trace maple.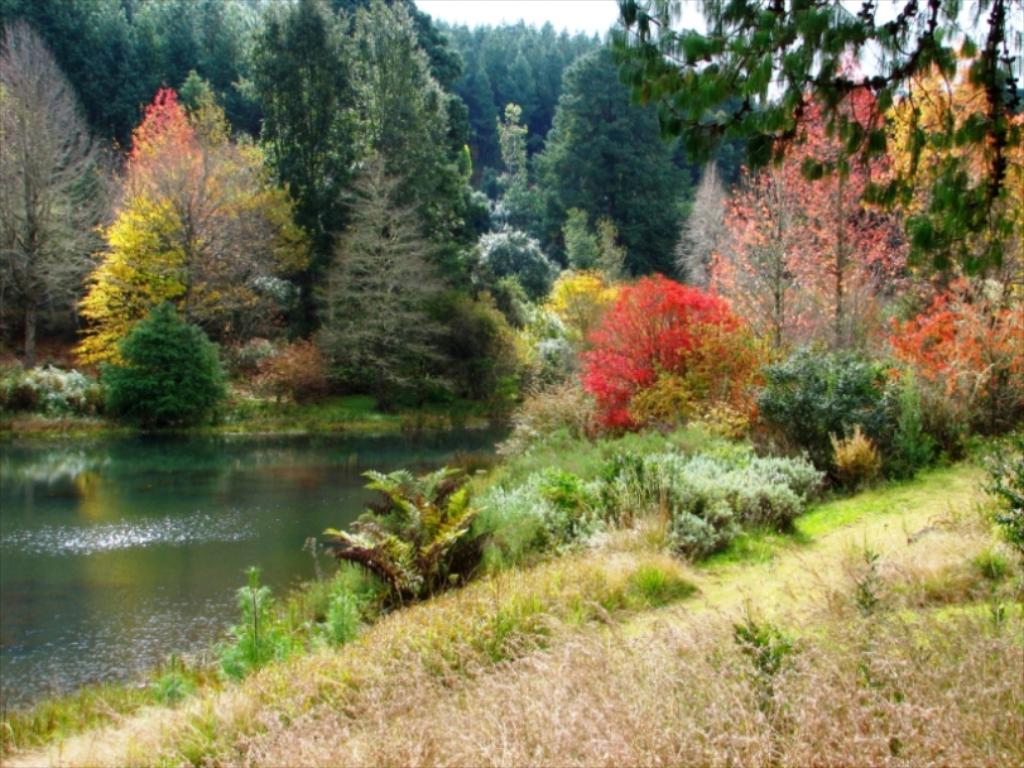
Traced to bbox(78, 183, 223, 381).
